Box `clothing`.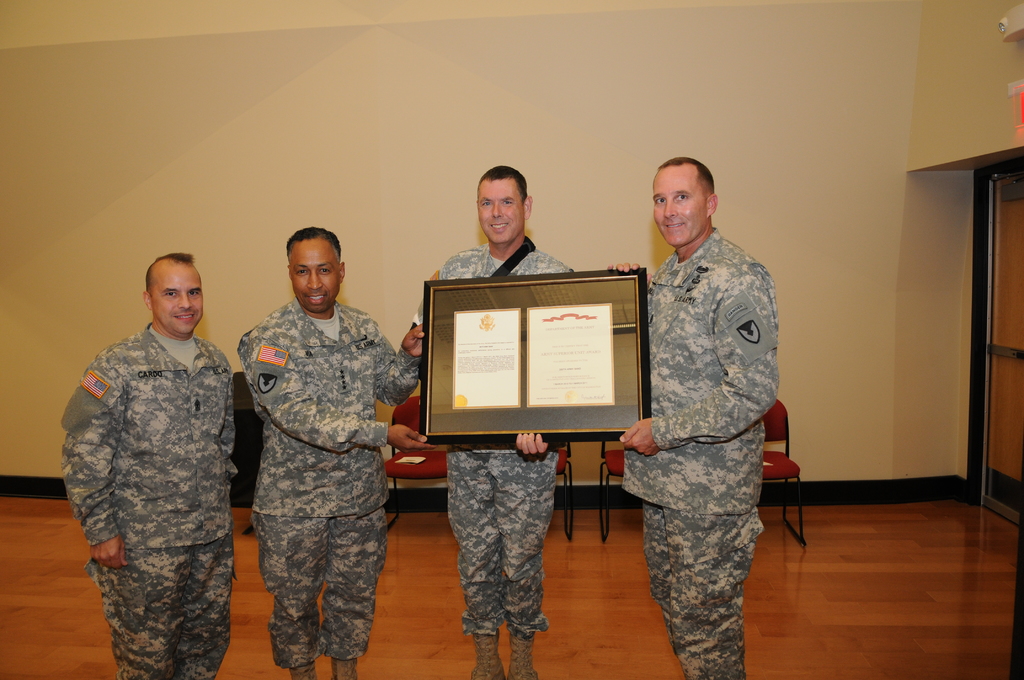
bbox=[619, 227, 785, 679].
